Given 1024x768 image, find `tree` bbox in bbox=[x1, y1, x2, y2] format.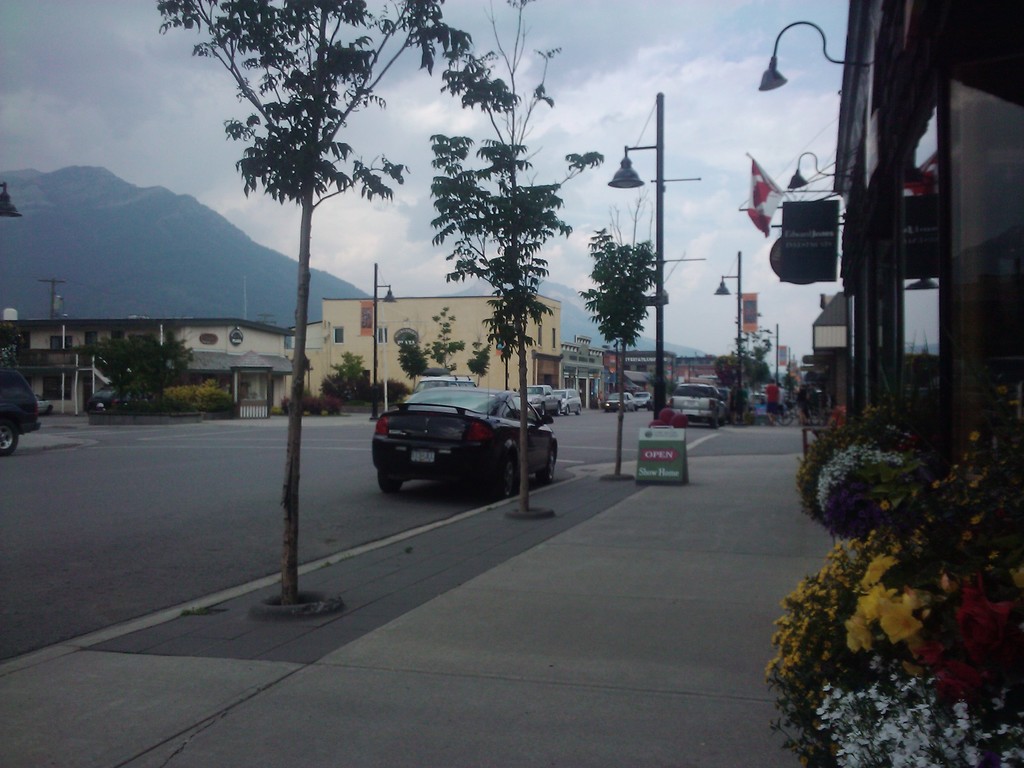
bbox=[86, 327, 197, 399].
